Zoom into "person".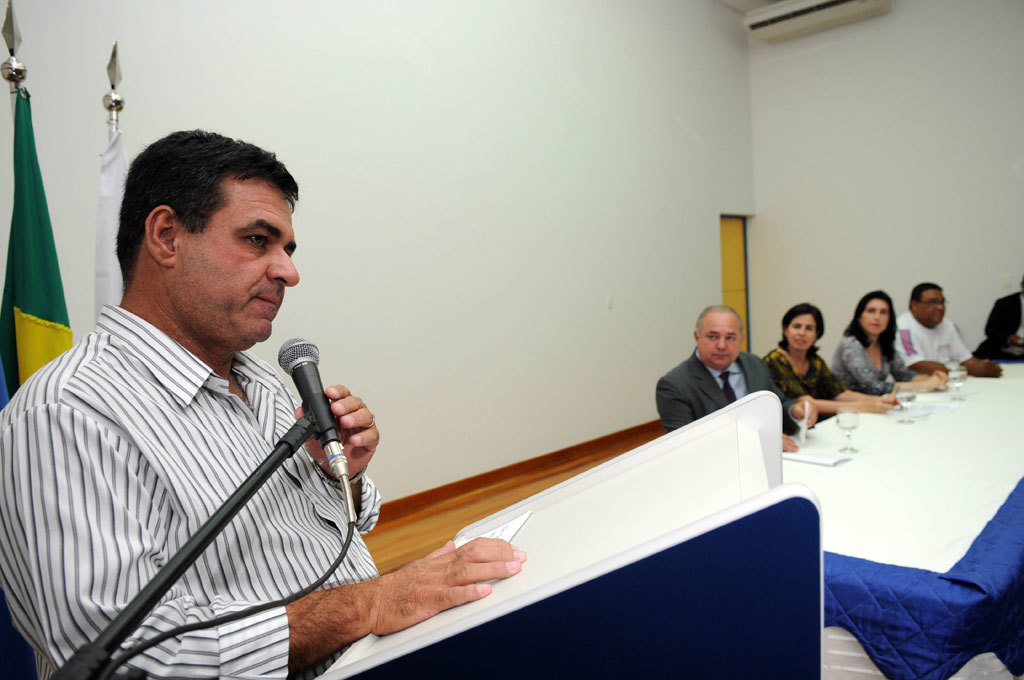
Zoom target: bbox=[657, 299, 796, 454].
